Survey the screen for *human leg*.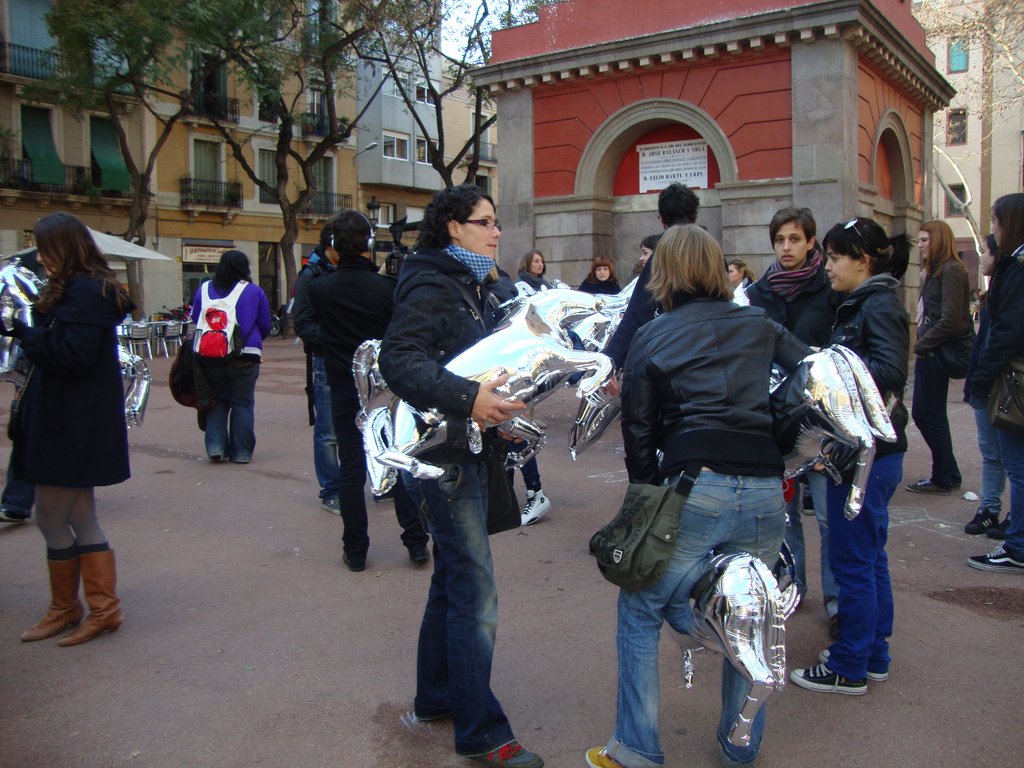
Survey found: <box>230,369,255,458</box>.
